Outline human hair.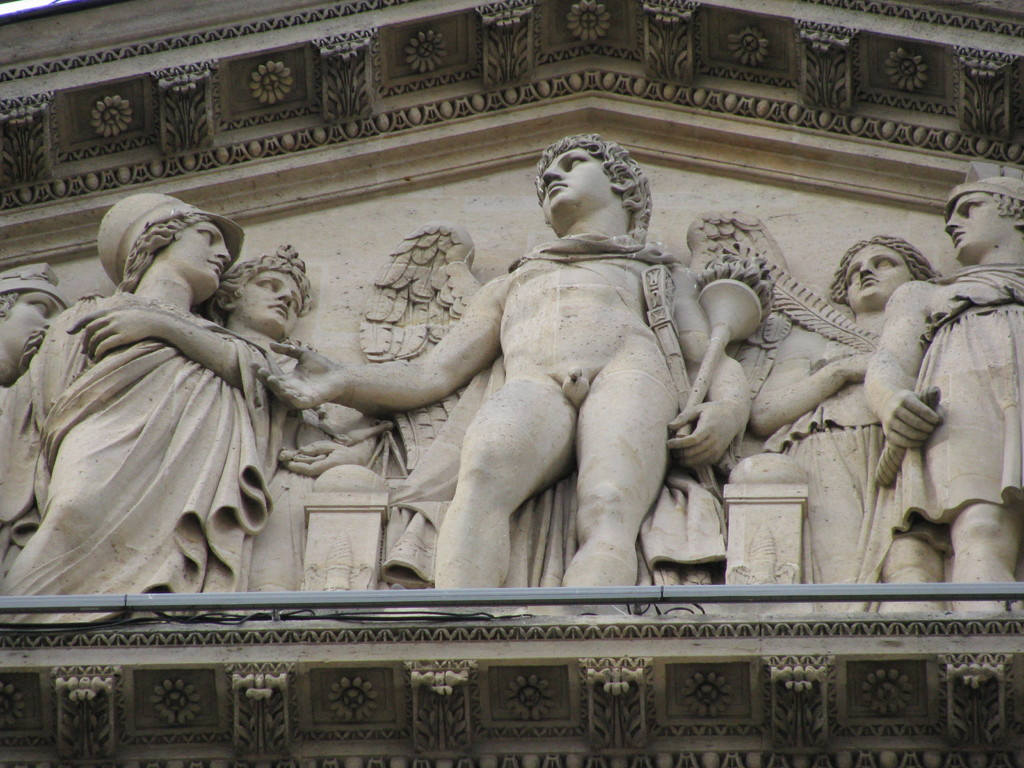
Outline: region(0, 288, 18, 320).
